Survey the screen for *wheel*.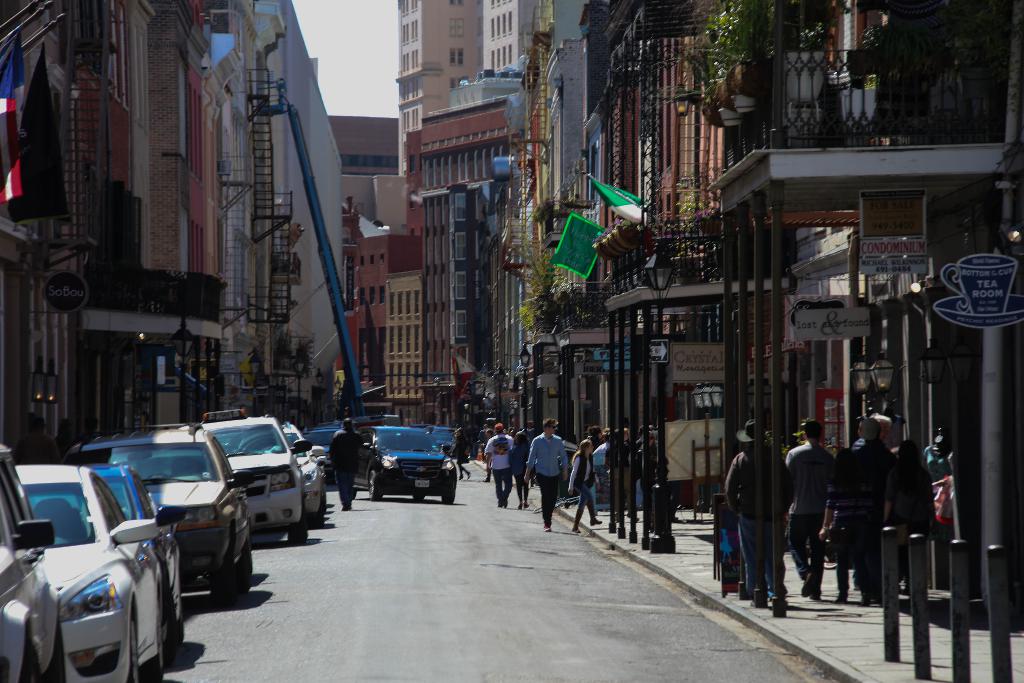
Survey found: rect(287, 498, 311, 546).
